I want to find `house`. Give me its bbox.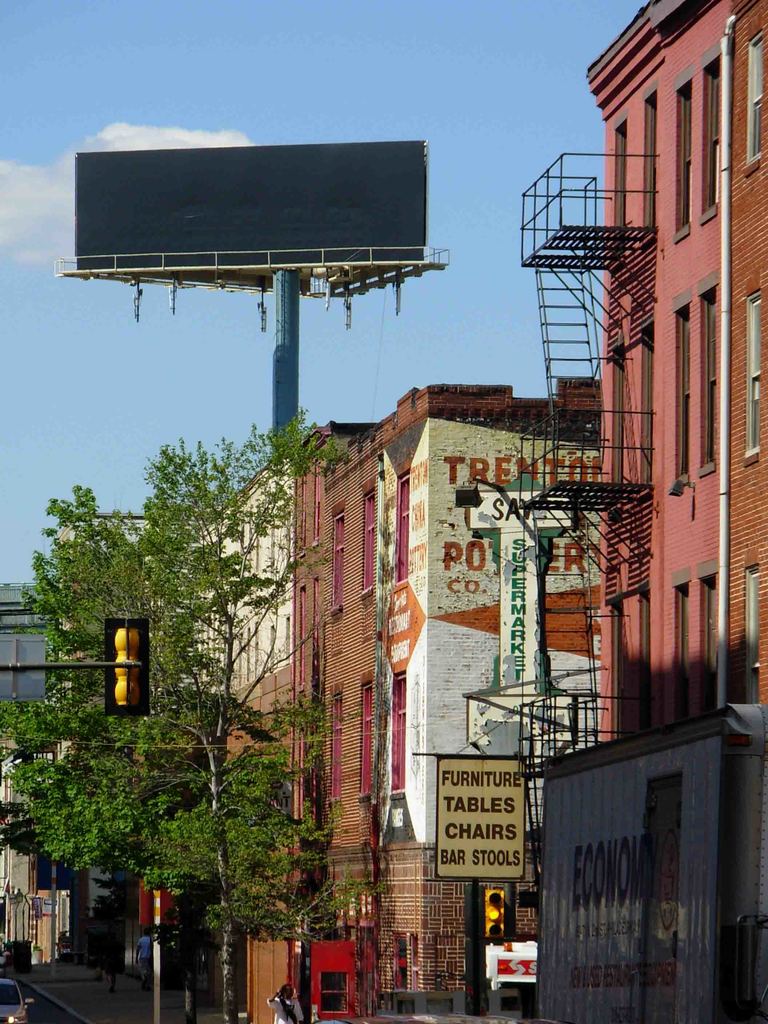
(46,490,217,735).
